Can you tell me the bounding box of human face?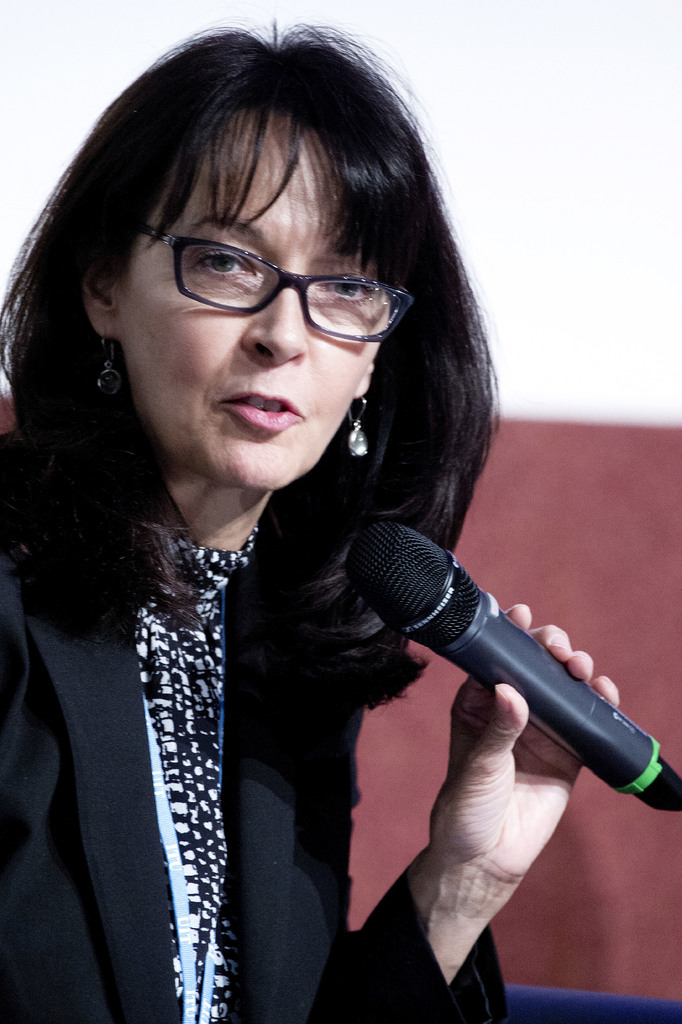
x1=124, y1=109, x2=384, y2=496.
